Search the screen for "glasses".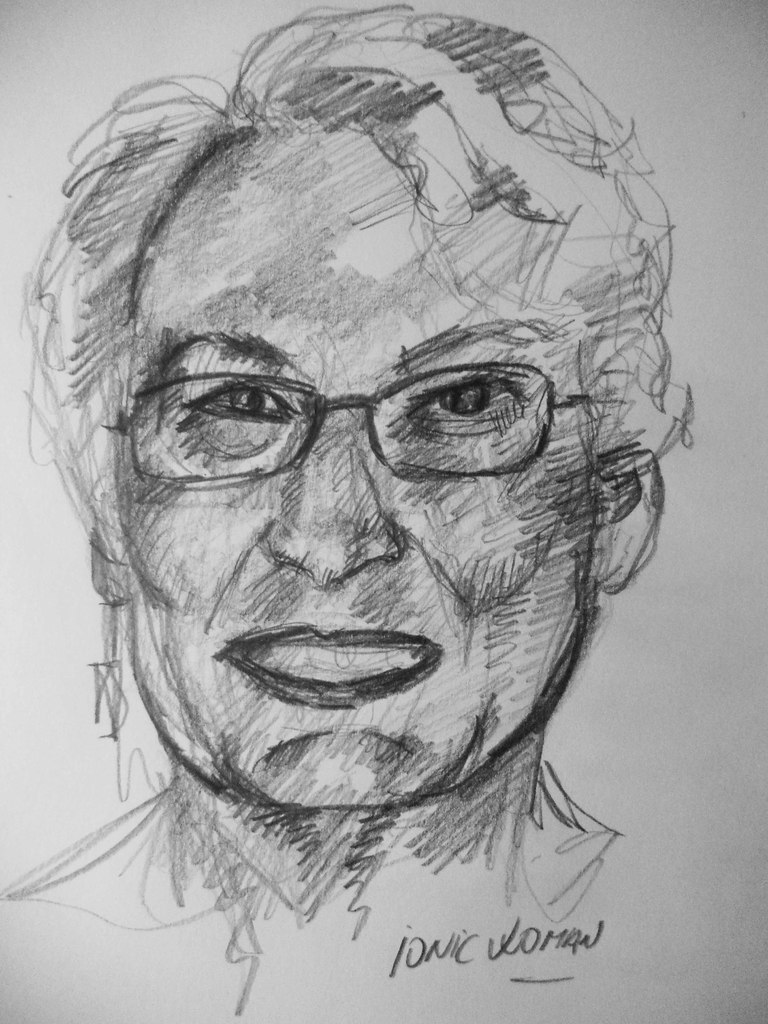
Found at 110, 364, 584, 483.
